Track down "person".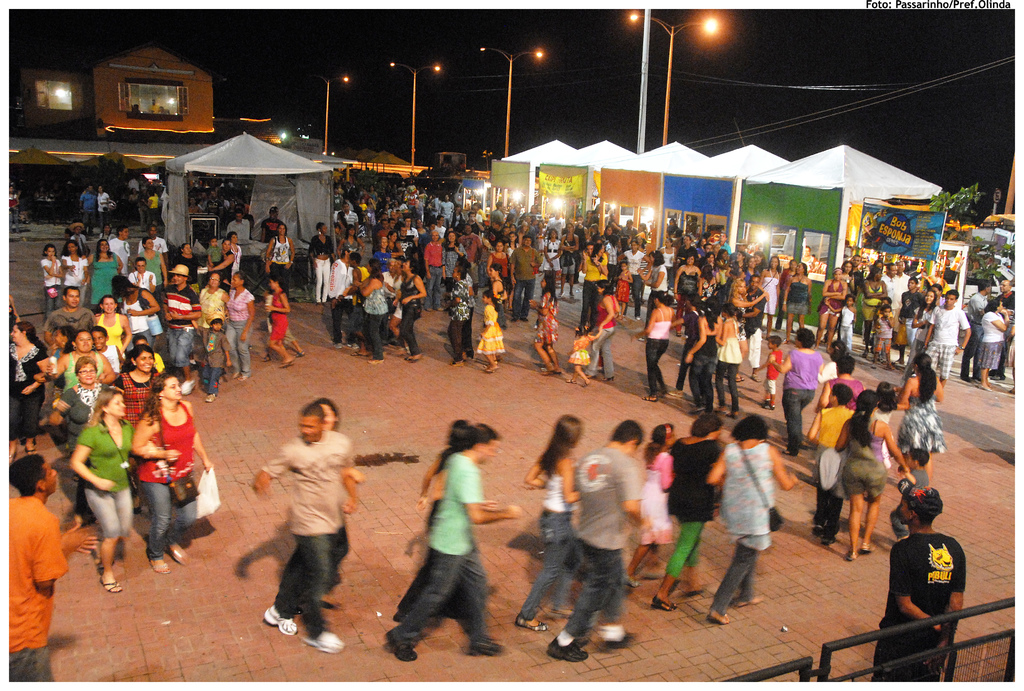
Tracked to BBox(48, 332, 113, 386).
